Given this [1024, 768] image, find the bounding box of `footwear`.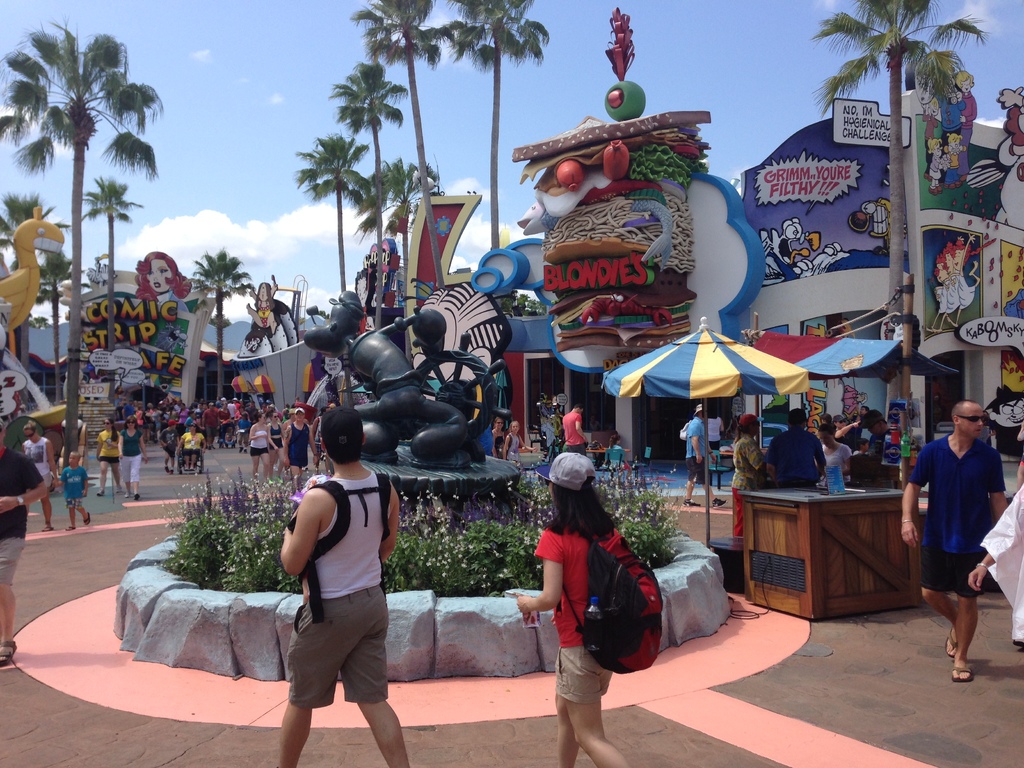
(124, 493, 129, 499).
